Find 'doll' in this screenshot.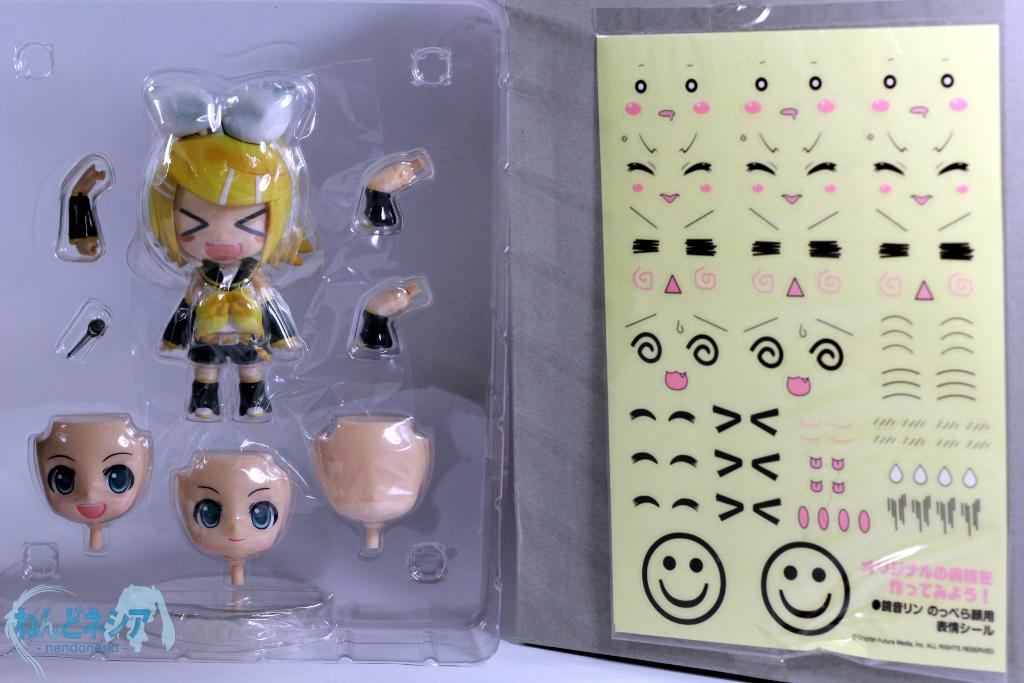
The bounding box for 'doll' is select_region(18, 409, 155, 558).
